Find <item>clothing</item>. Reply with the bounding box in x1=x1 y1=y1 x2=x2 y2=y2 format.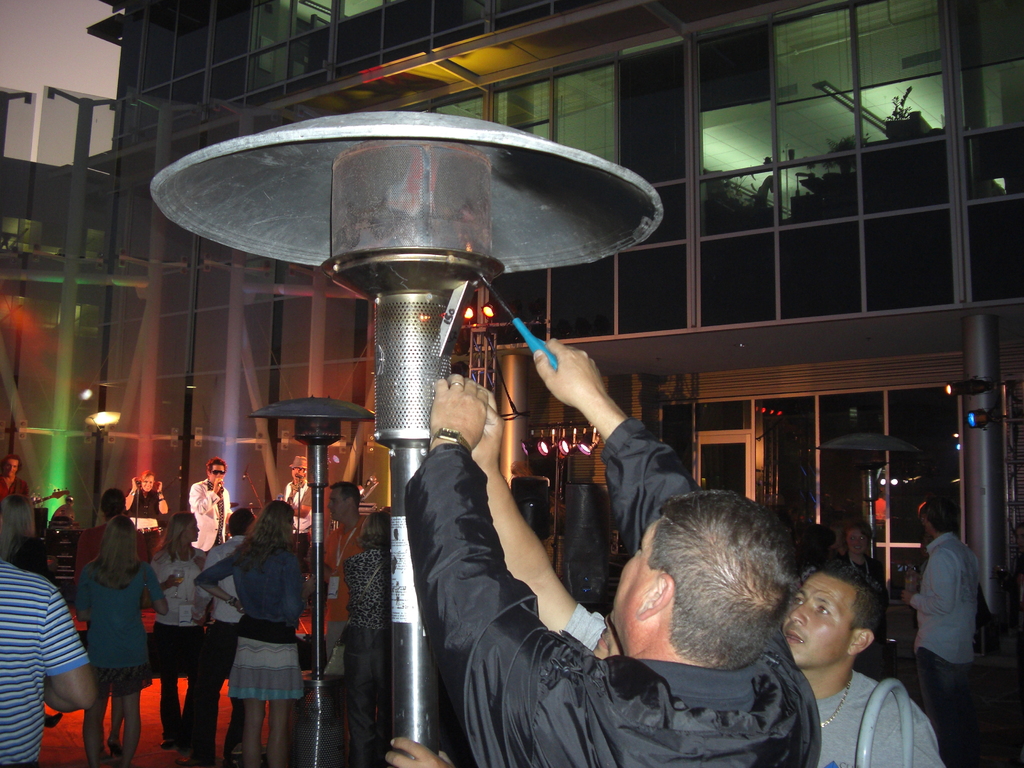
x1=907 y1=531 x2=984 y2=757.
